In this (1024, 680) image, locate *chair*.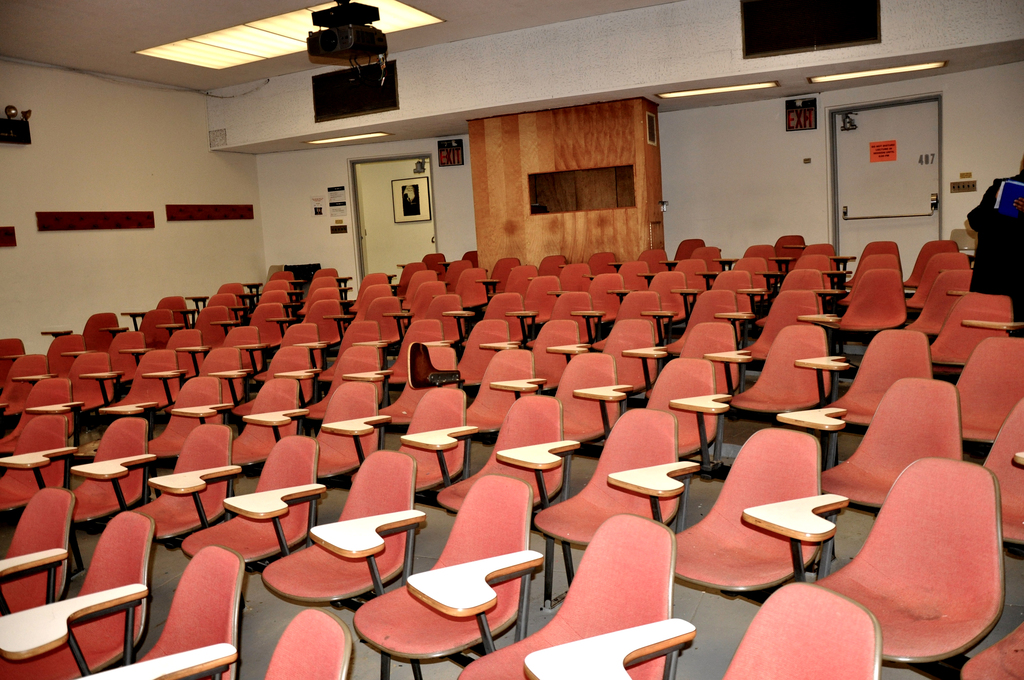
Bounding box: (x1=220, y1=444, x2=421, y2=679).
